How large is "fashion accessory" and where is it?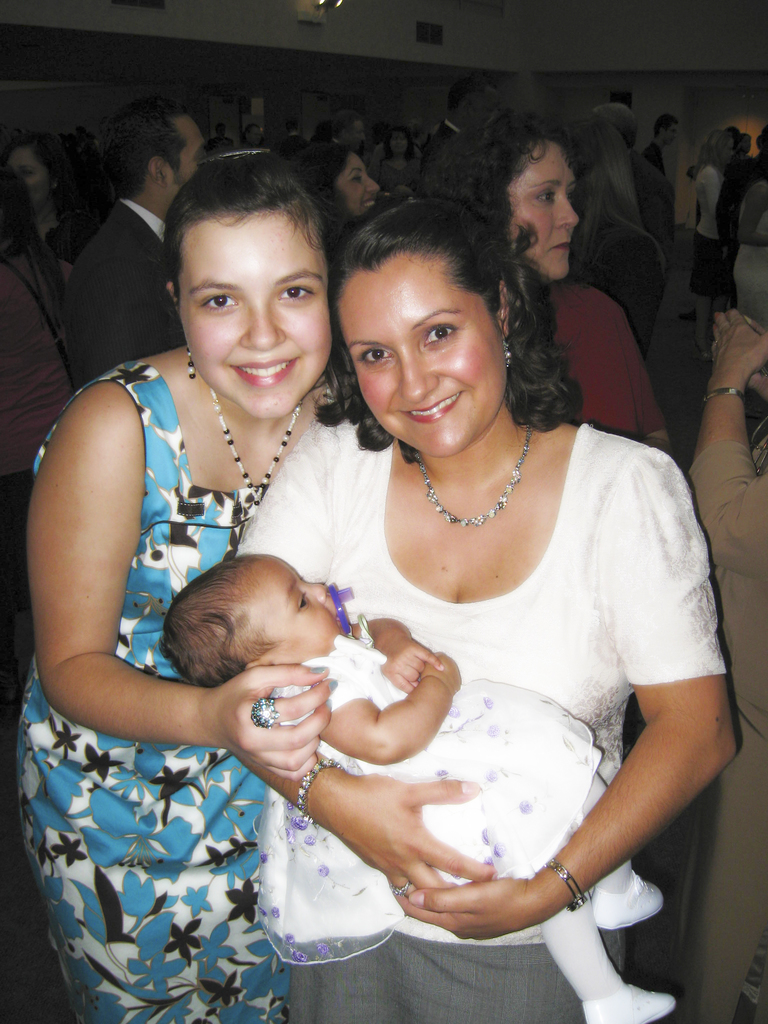
Bounding box: box(211, 387, 307, 490).
